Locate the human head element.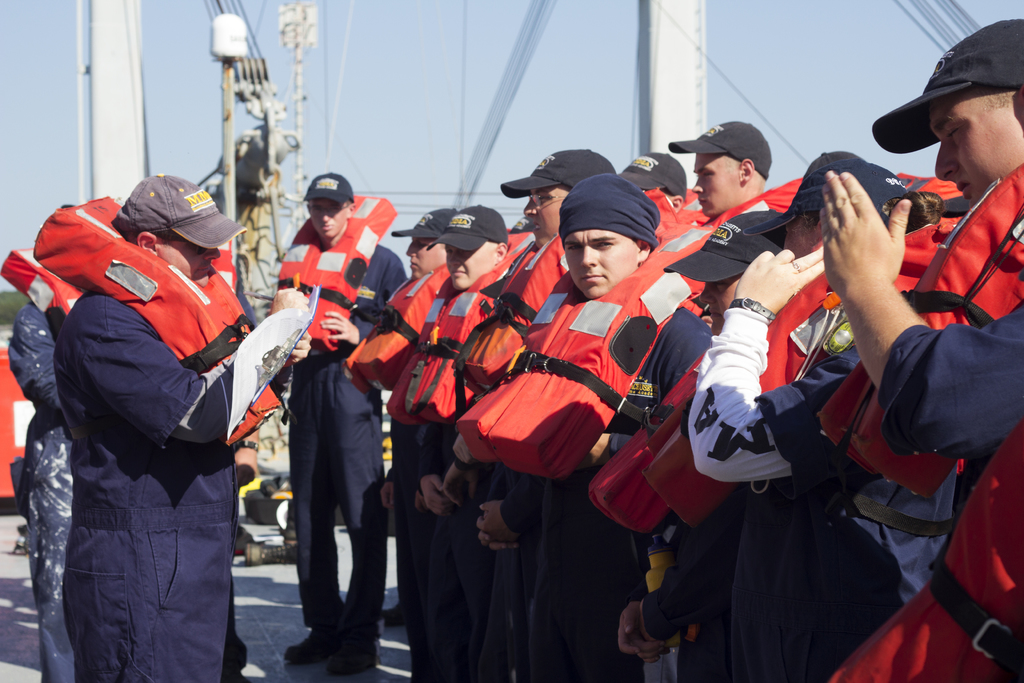
Element bbox: <region>114, 173, 220, 283</region>.
